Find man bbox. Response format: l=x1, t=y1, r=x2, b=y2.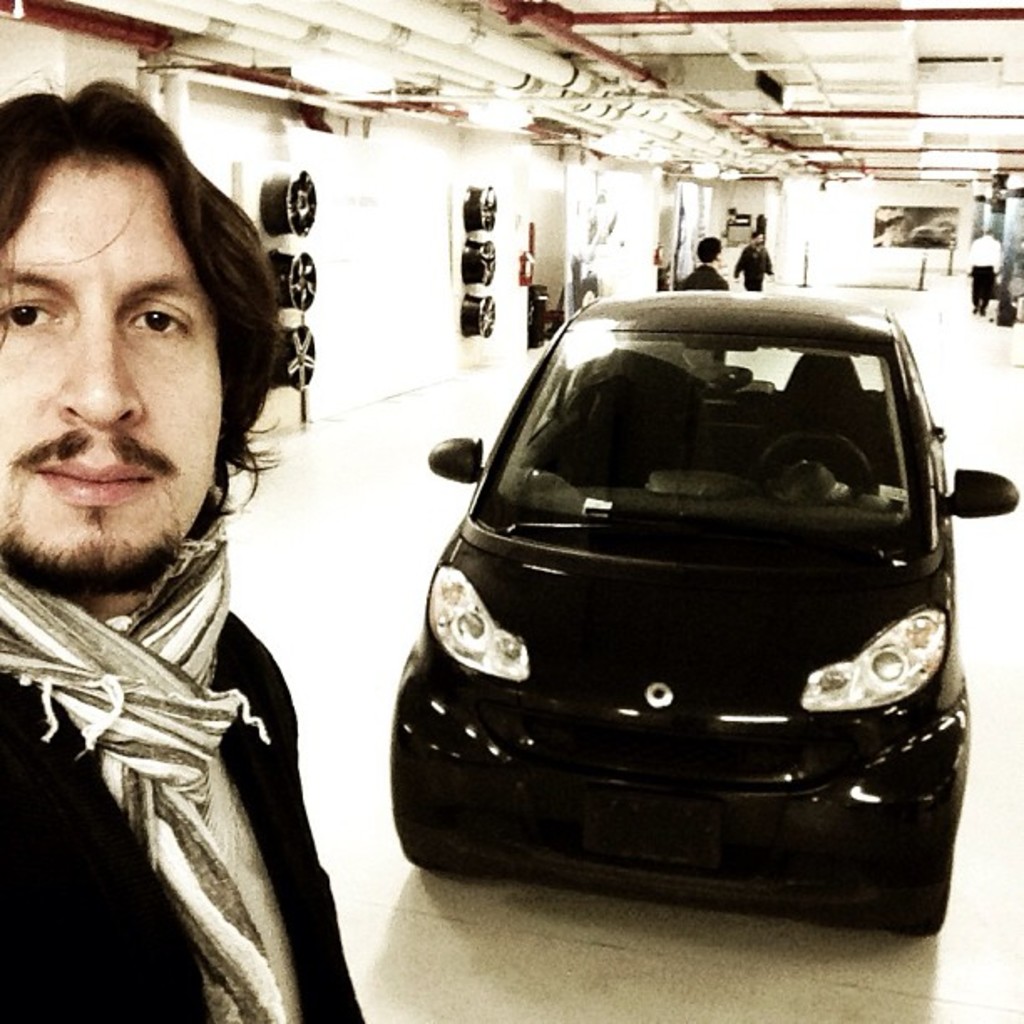
l=678, t=234, r=730, b=289.
